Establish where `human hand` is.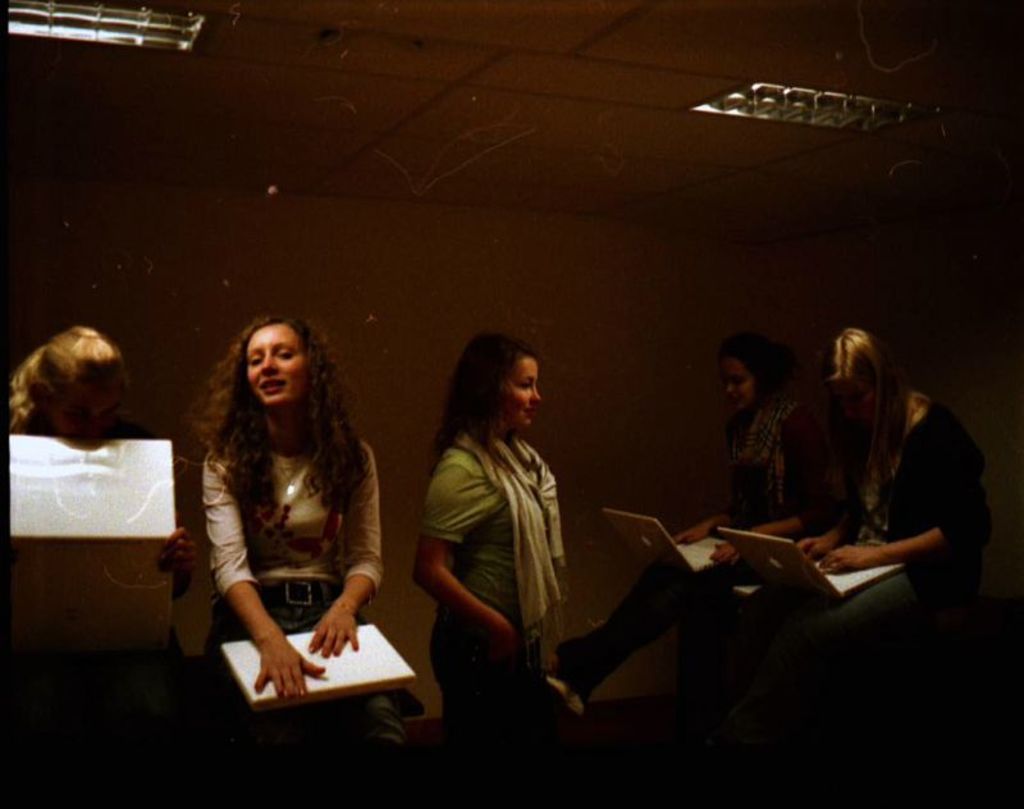
Established at 219/597/319/701.
